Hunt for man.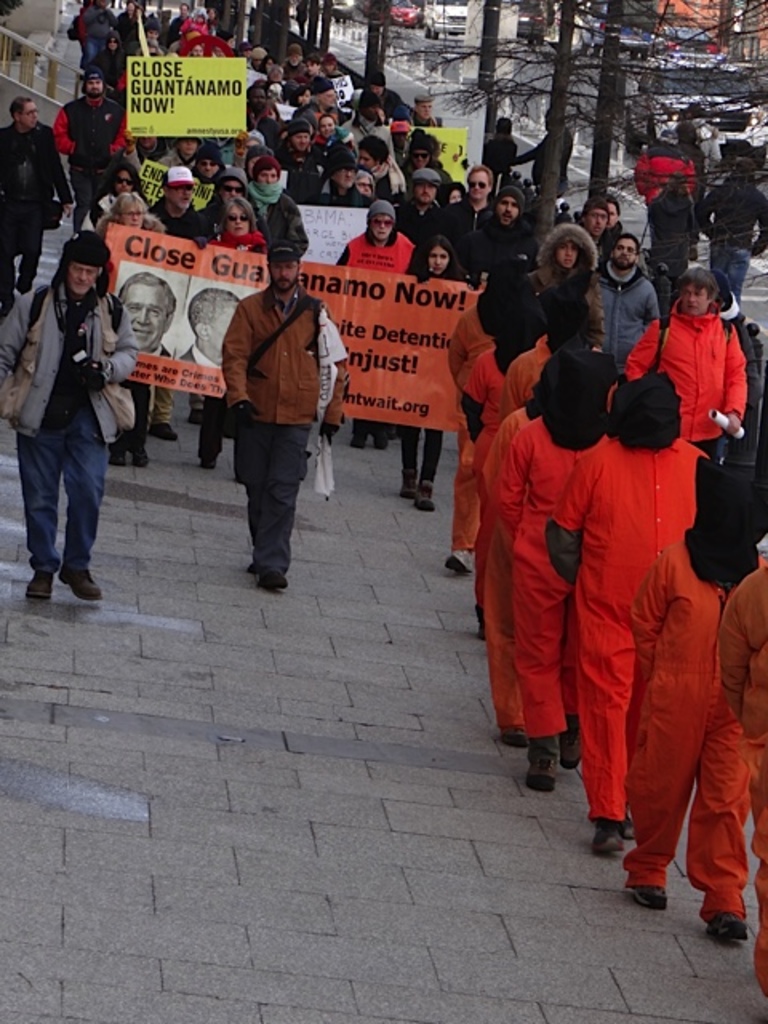
Hunted down at 582 202 622 251.
